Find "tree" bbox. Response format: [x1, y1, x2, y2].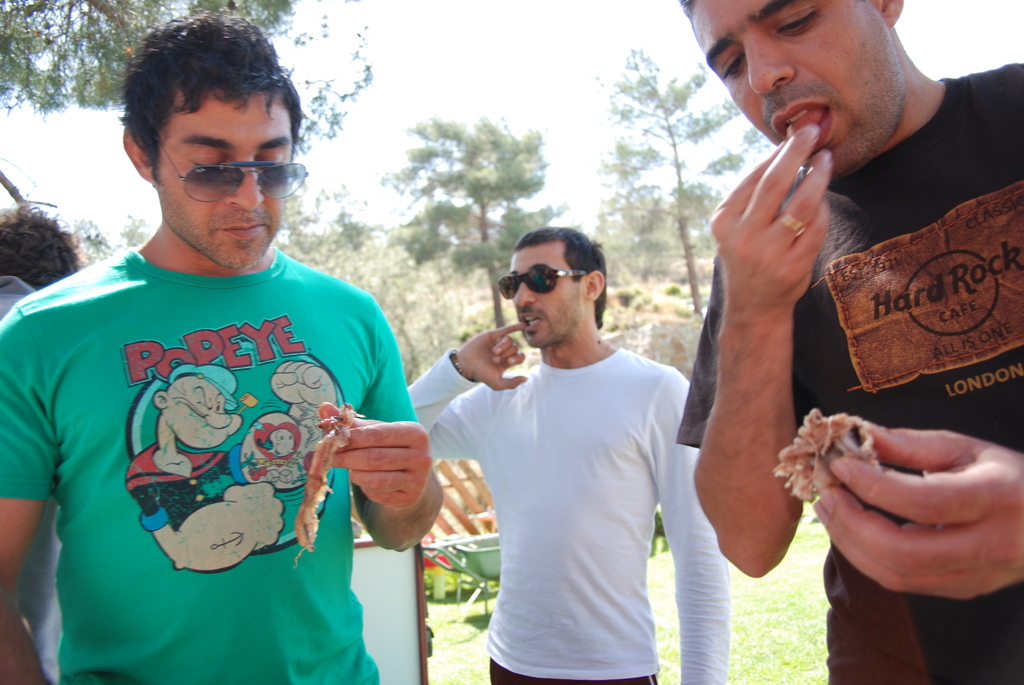
[374, 104, 565, 353].
